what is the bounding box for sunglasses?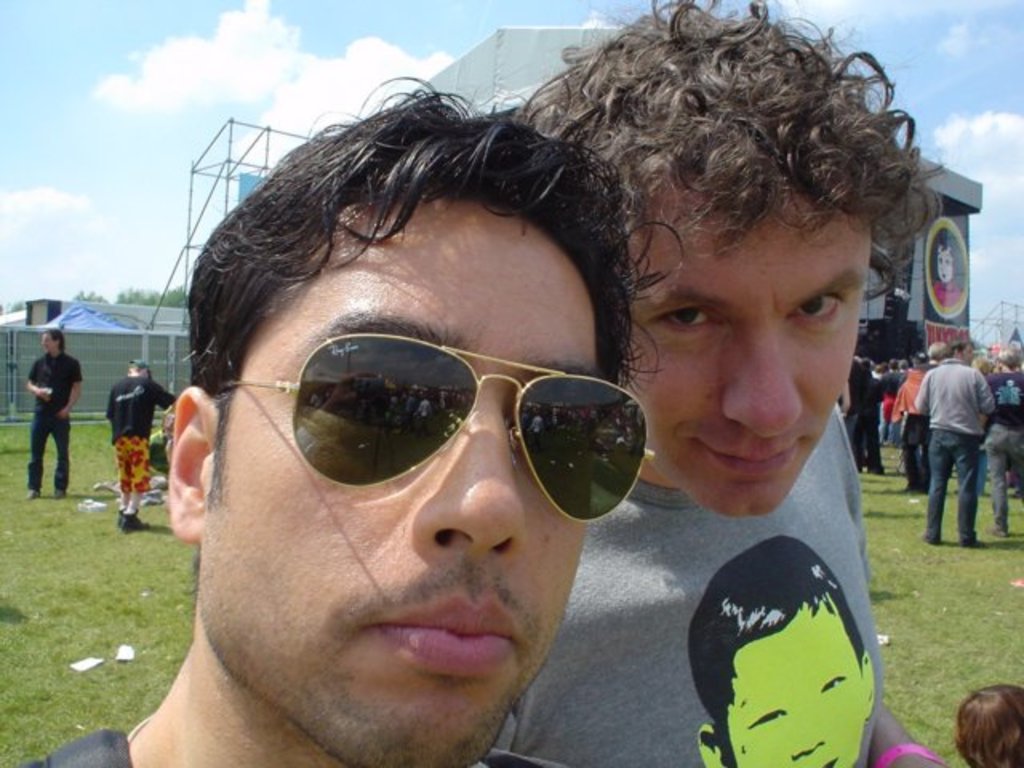
213,331,656,525.
